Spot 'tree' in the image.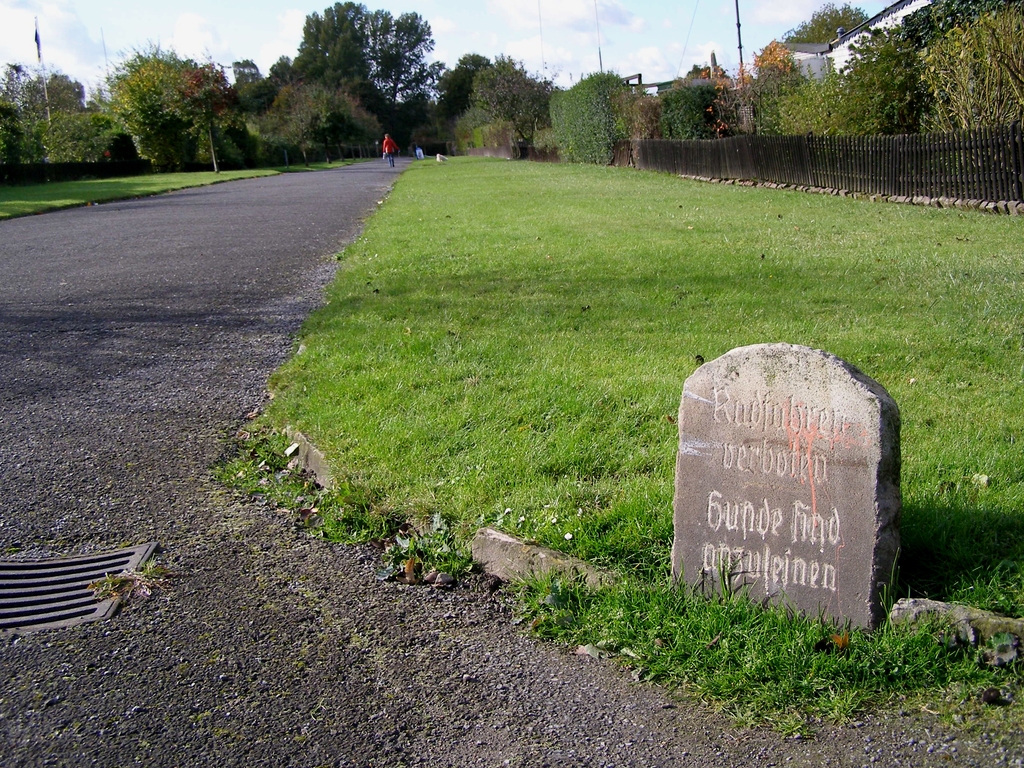
'tree' found at [left=41, top=67, right=88, bottom=107].
